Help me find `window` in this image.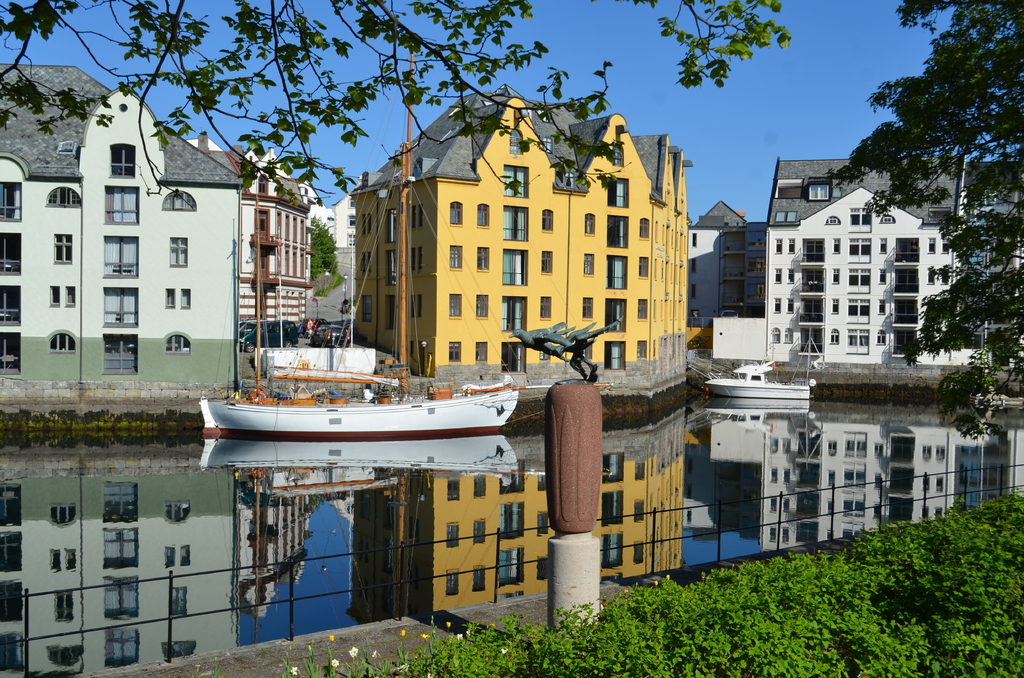
Found it: box(172, 236, 190, 268).
